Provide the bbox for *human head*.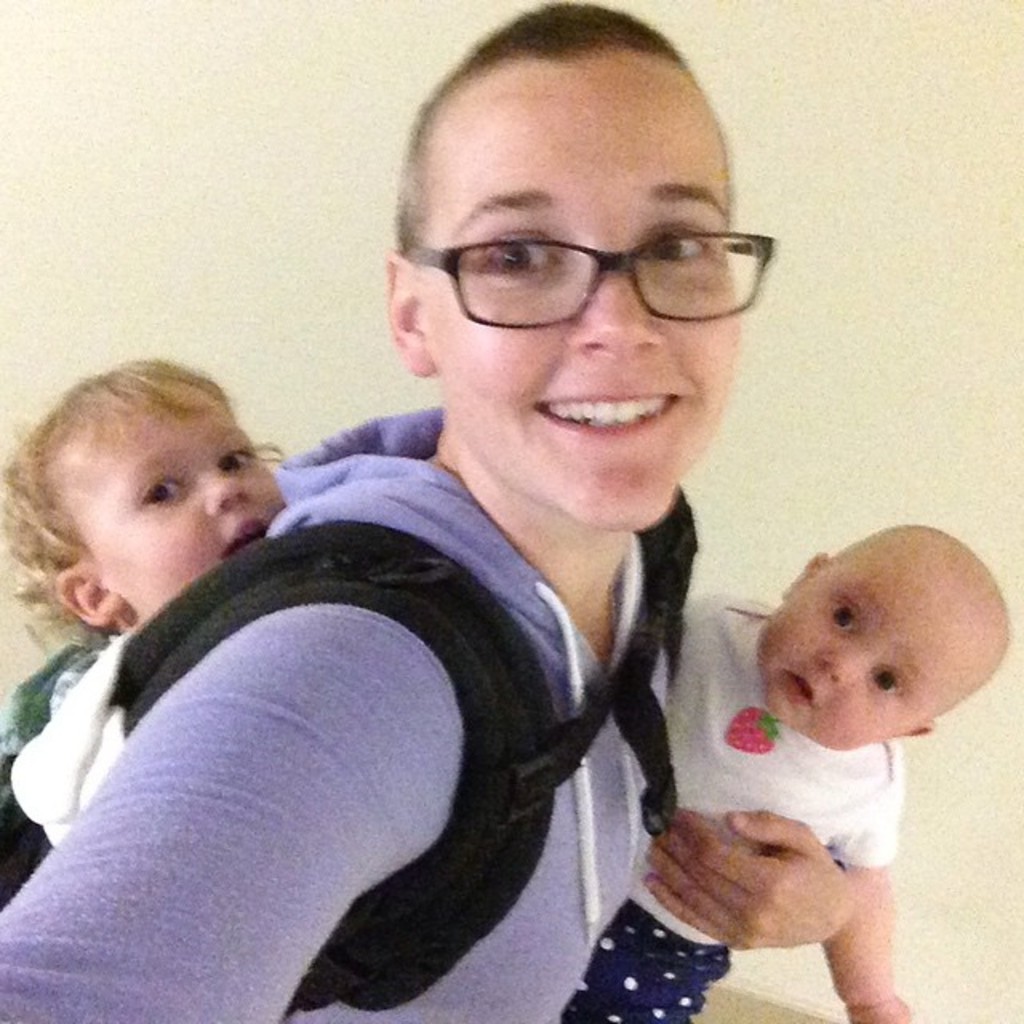
rect(386, 0, 752, 531).
